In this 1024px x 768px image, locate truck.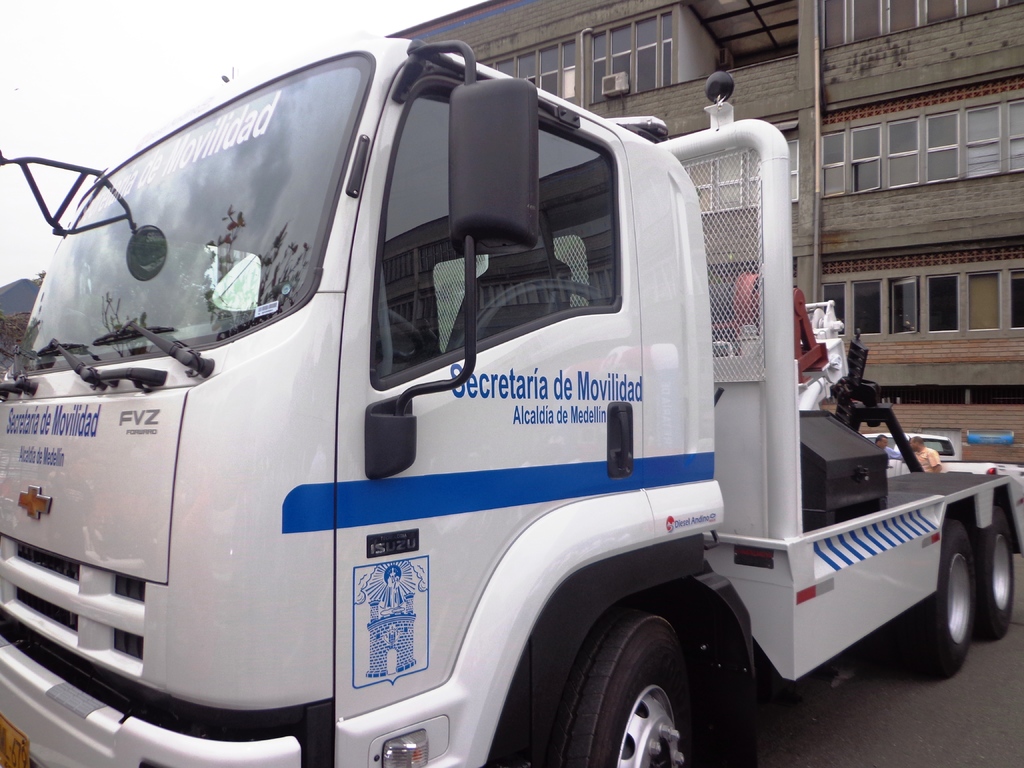
Bounding box: l=0, t=24, r=1004, b=732.
